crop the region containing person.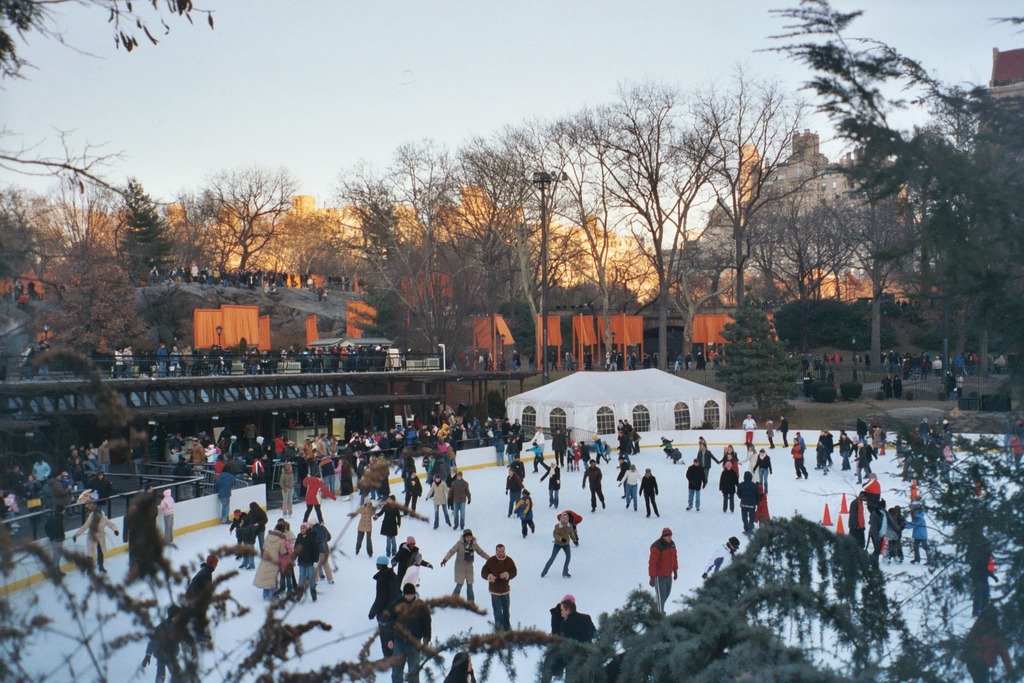
Crop region: pyautogui.locateOnScreen(817, 425, 836, 466).
